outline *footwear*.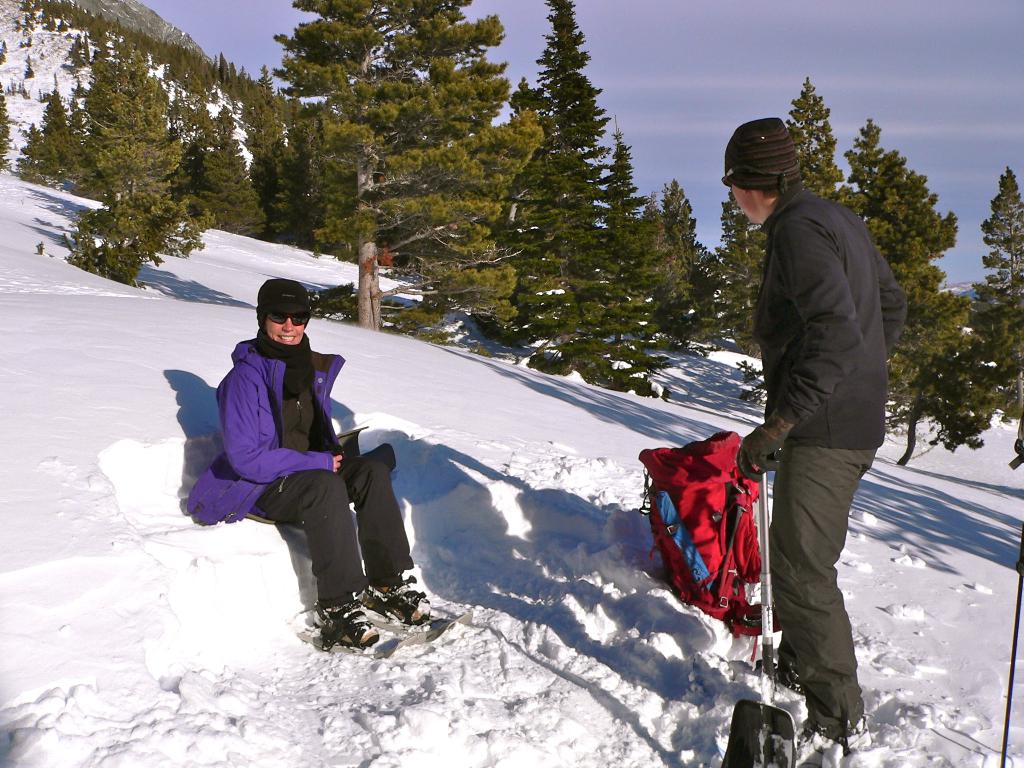
Outline: <box>798,721,873,767</box>.
